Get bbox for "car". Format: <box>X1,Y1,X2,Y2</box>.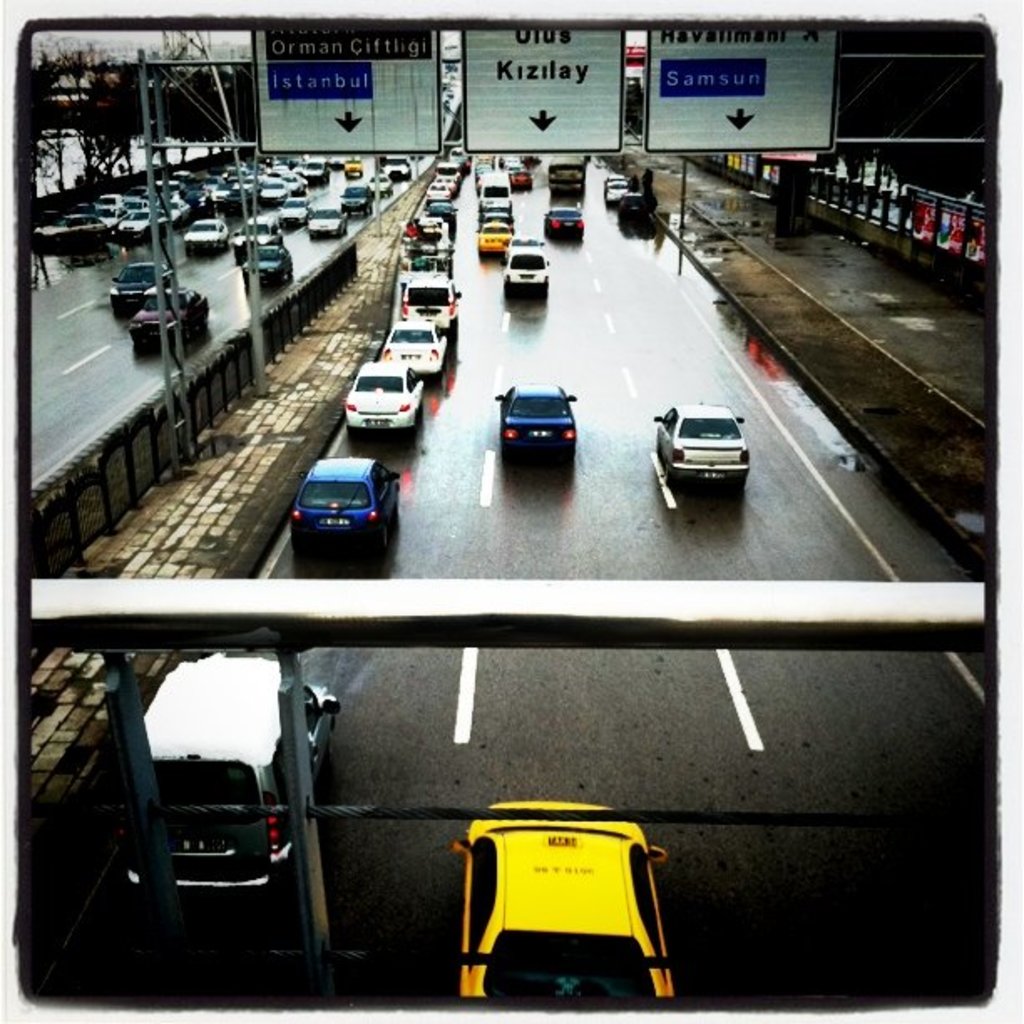
<box>537,206,581,239</box>.
